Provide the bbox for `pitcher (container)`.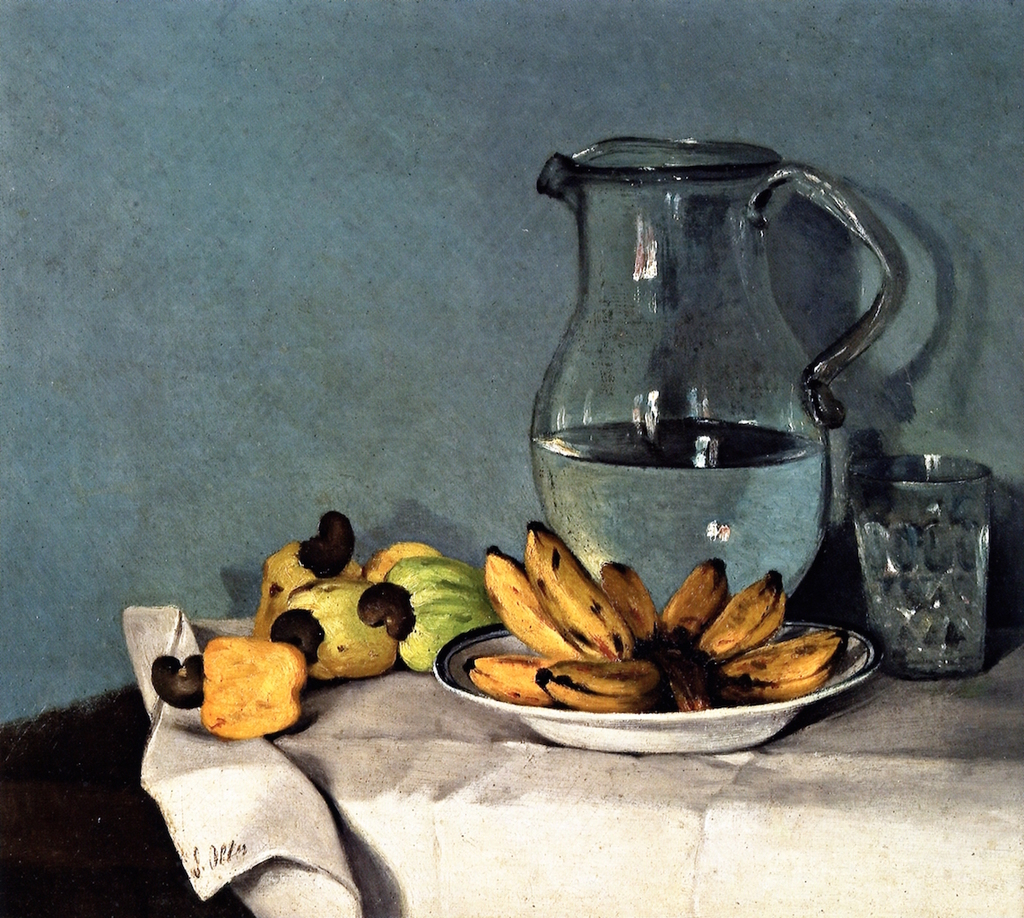
Rect(530, 136, 908, 596).
